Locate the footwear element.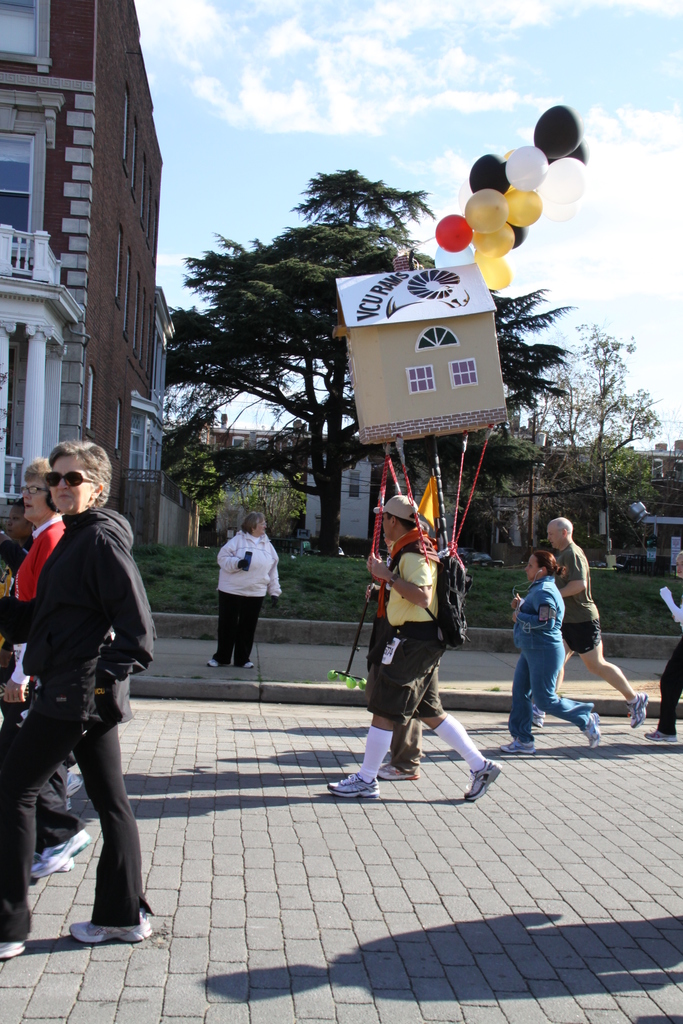
Element bbox: x1=237 y1=662 x2=251 y2=669.
